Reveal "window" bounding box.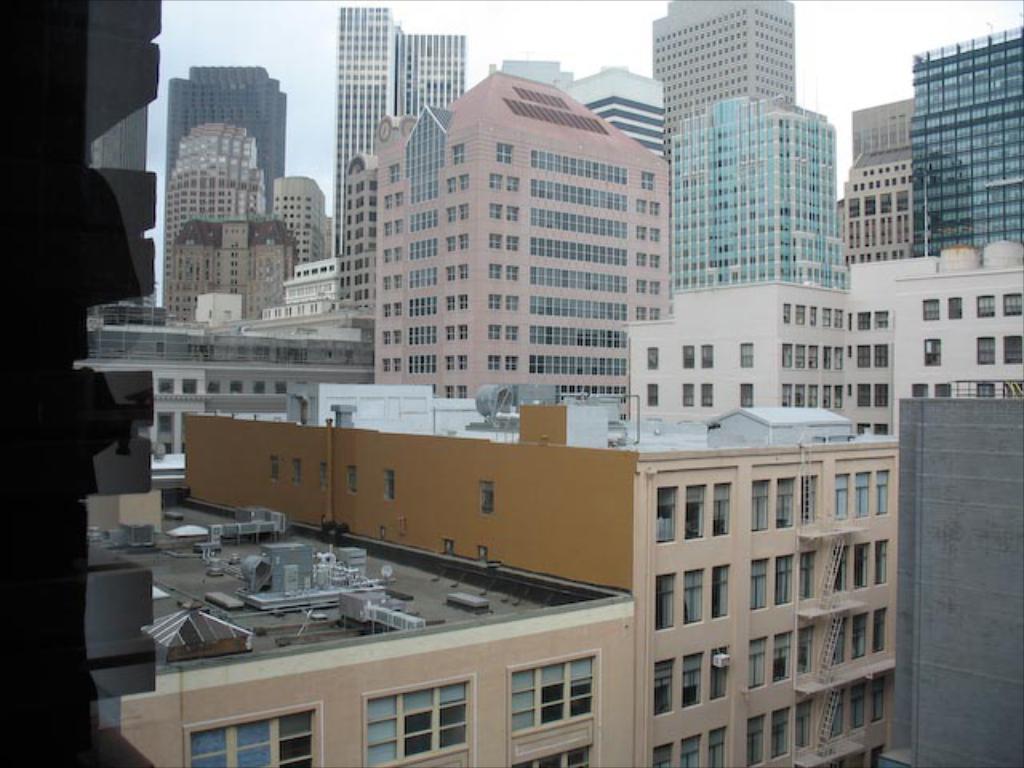
Revealed: x1=925 y1=339 x2=942 y2=365.
